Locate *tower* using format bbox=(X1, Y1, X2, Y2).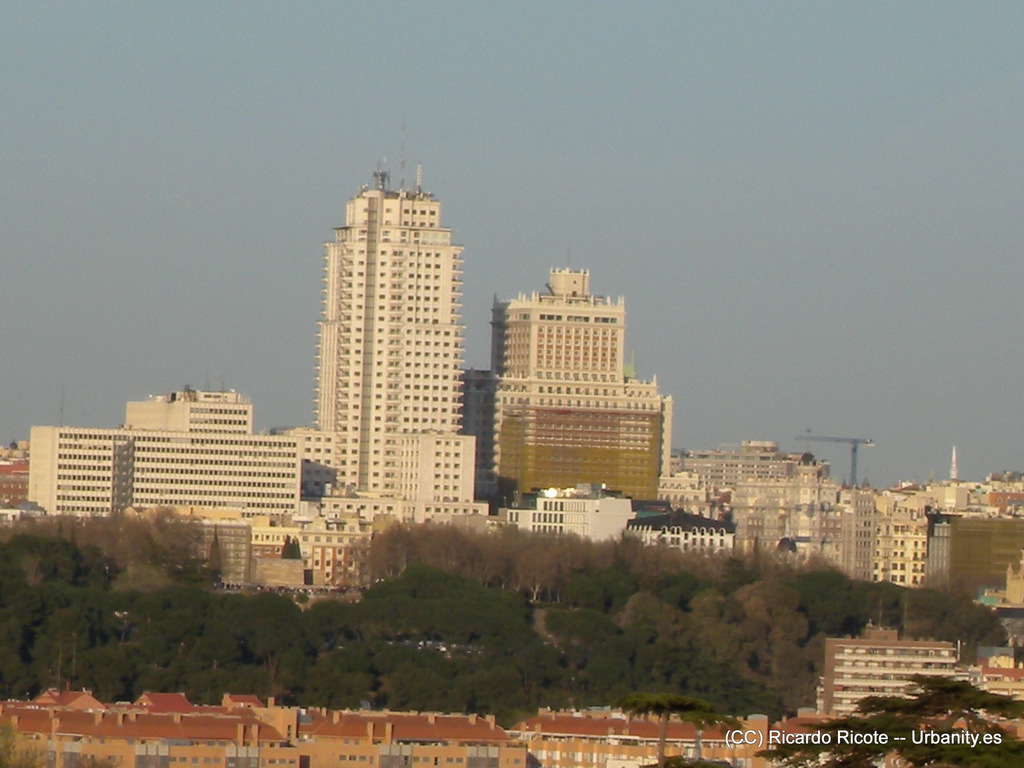
bbox=(732, 451, 881, 588).
